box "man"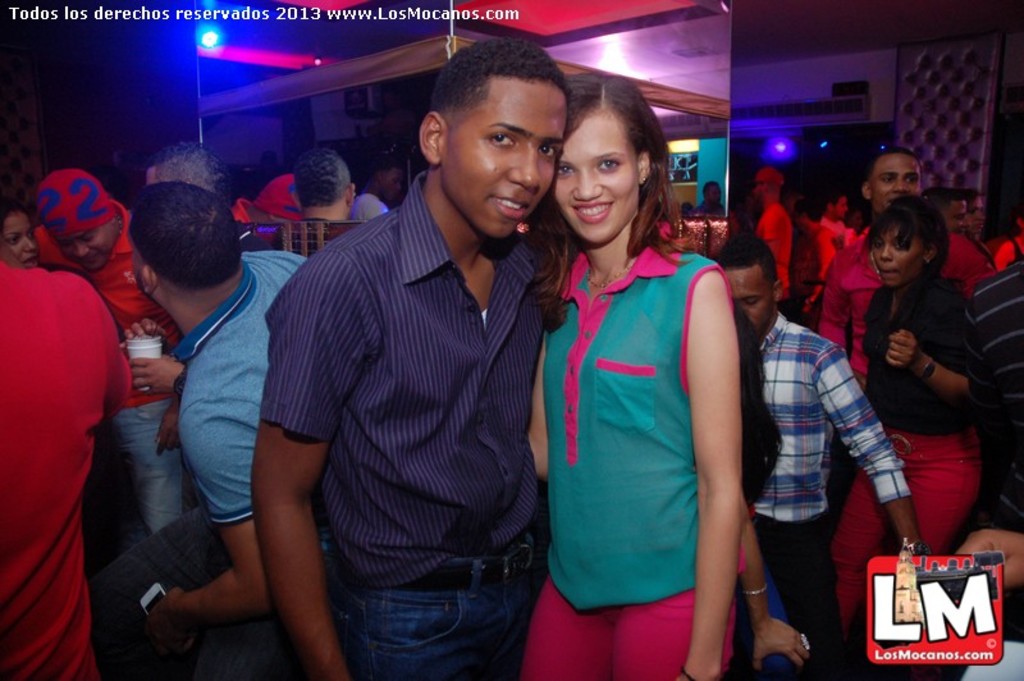
bbox=(88, 179, 310, 680)
